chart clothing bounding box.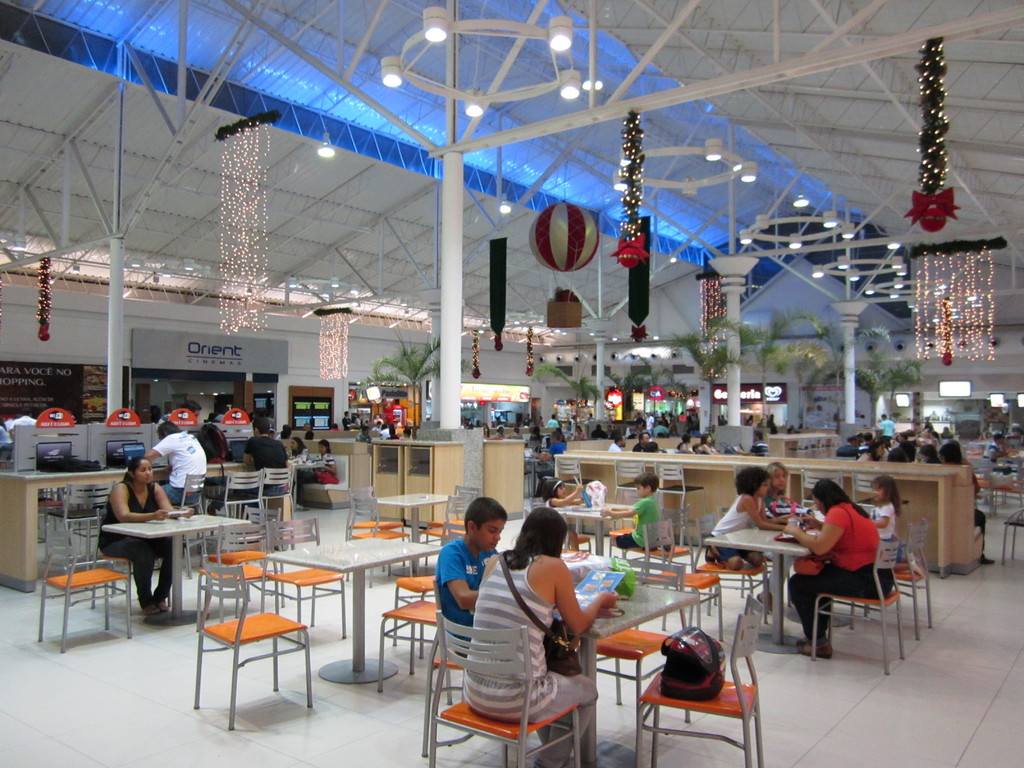
Charted: [708, 492, 764, 559].
